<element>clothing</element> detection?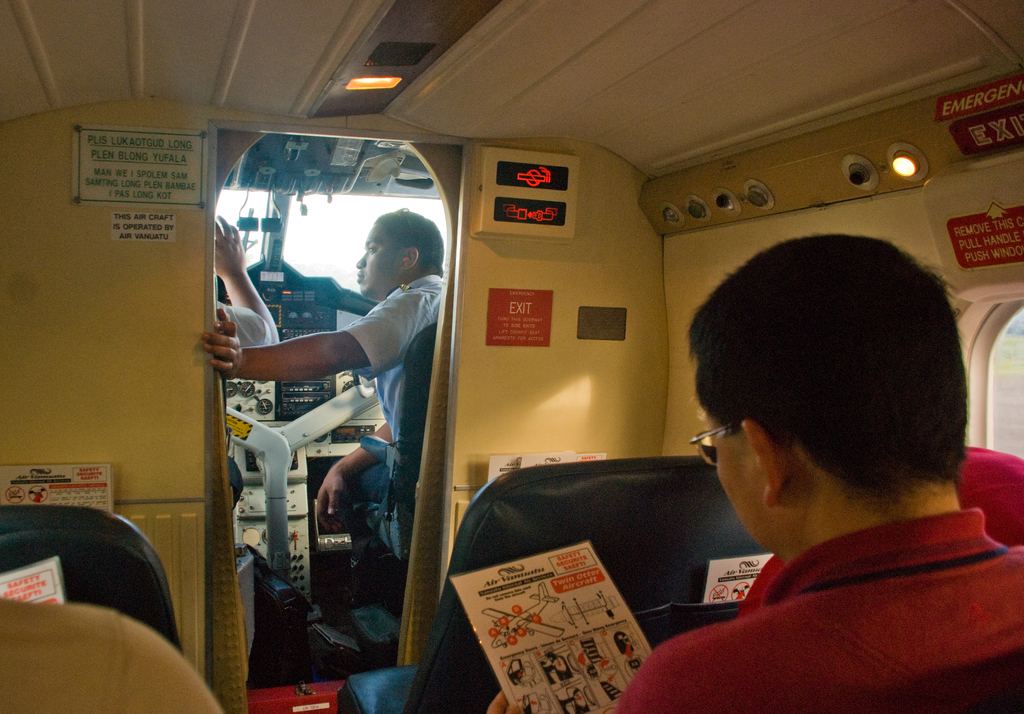
crop(344, 272, 467, 562)
